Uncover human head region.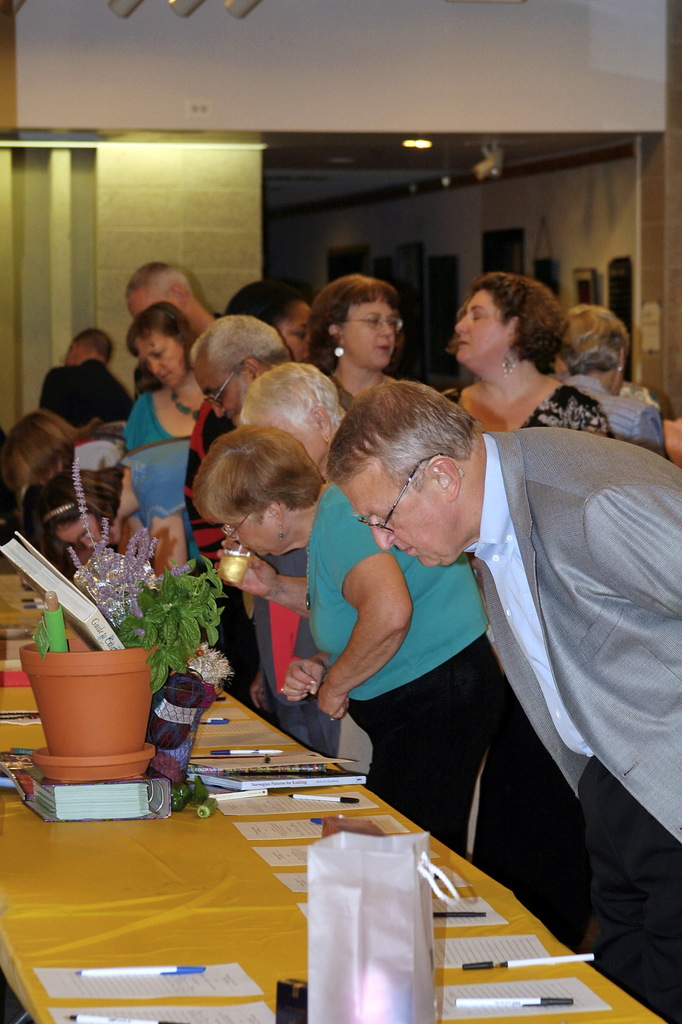
Uncovered: 557/301/624/399.
